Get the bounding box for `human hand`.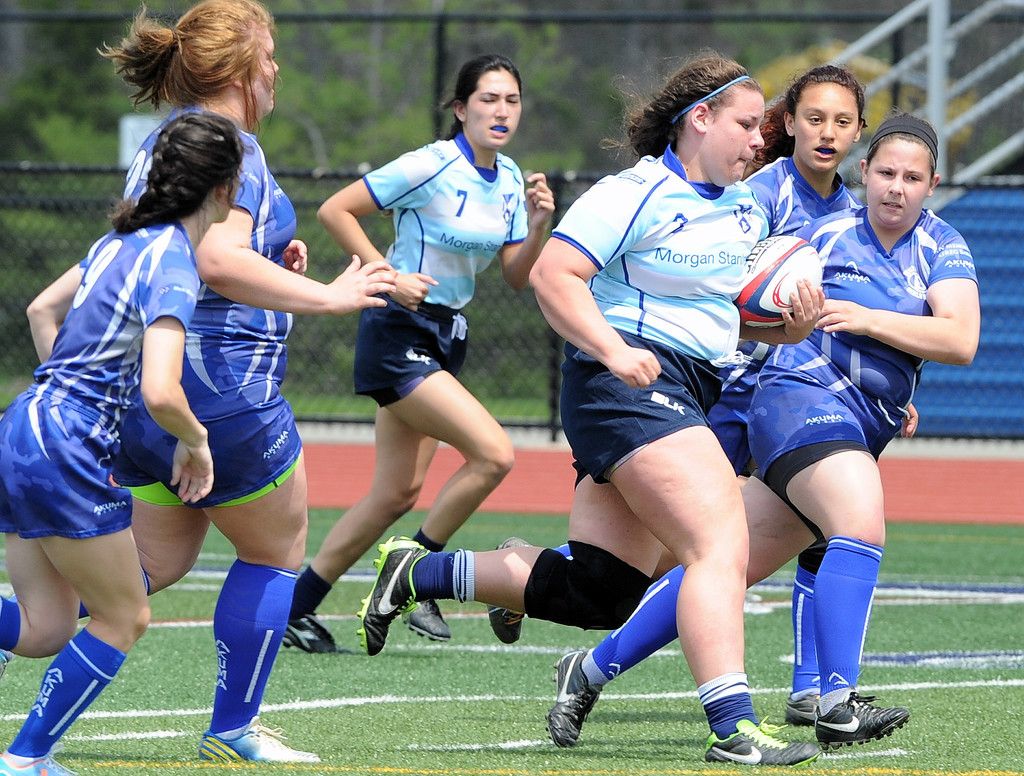
<box>779,275,823,346</box>.
